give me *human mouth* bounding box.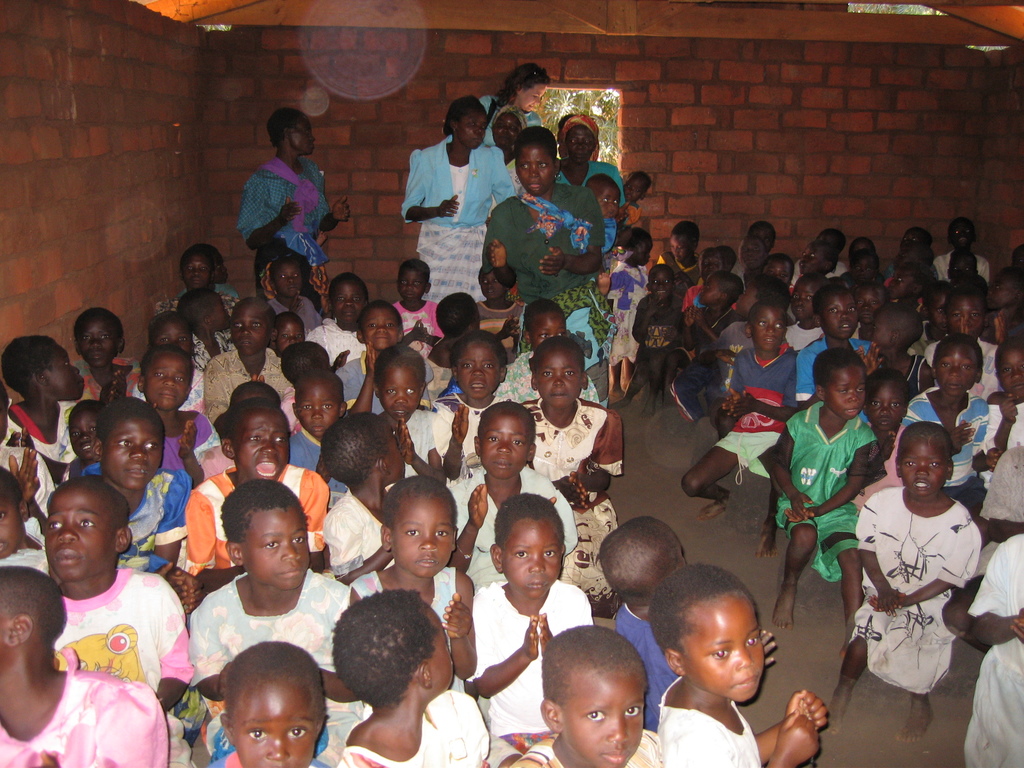
box(551, 392, 572, 401).
